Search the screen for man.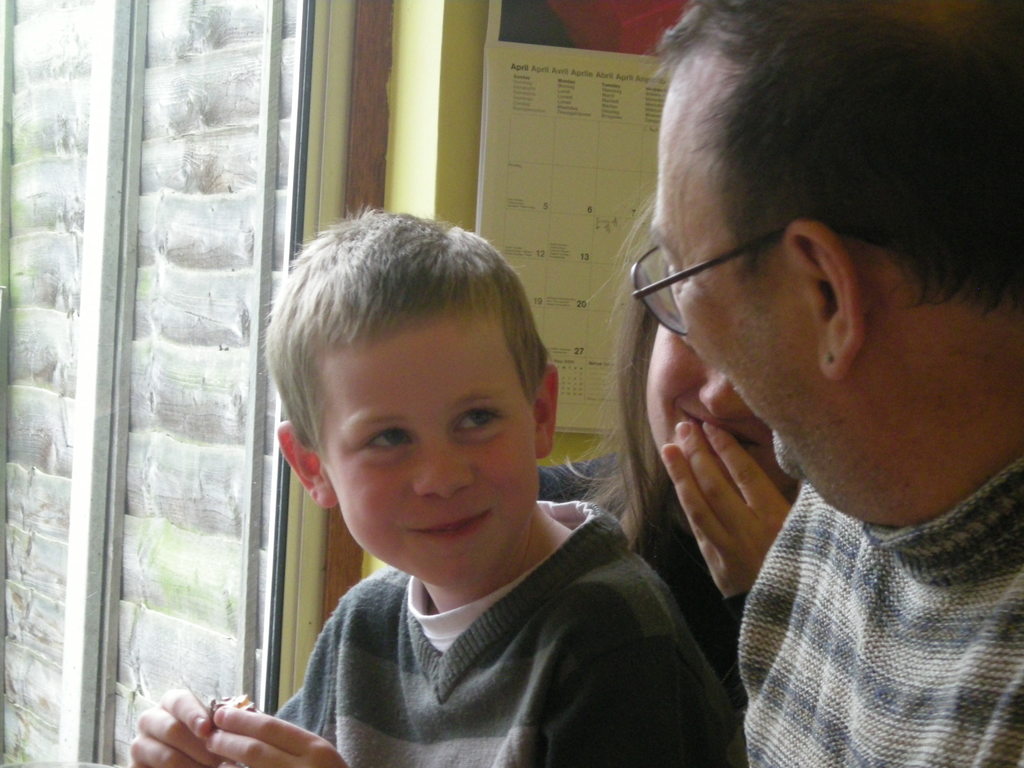
Found at box=[632, 0, 1023, 767].
